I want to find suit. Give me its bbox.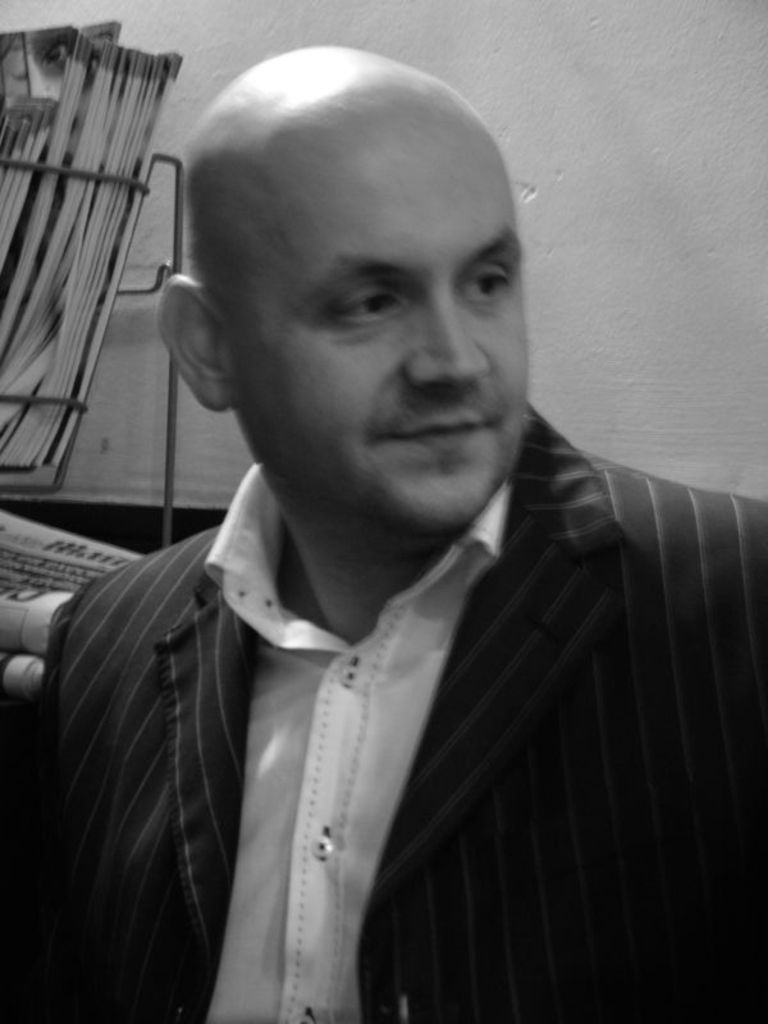
pyautogui.locateOnScreen(40, 268, 739, 1010).
